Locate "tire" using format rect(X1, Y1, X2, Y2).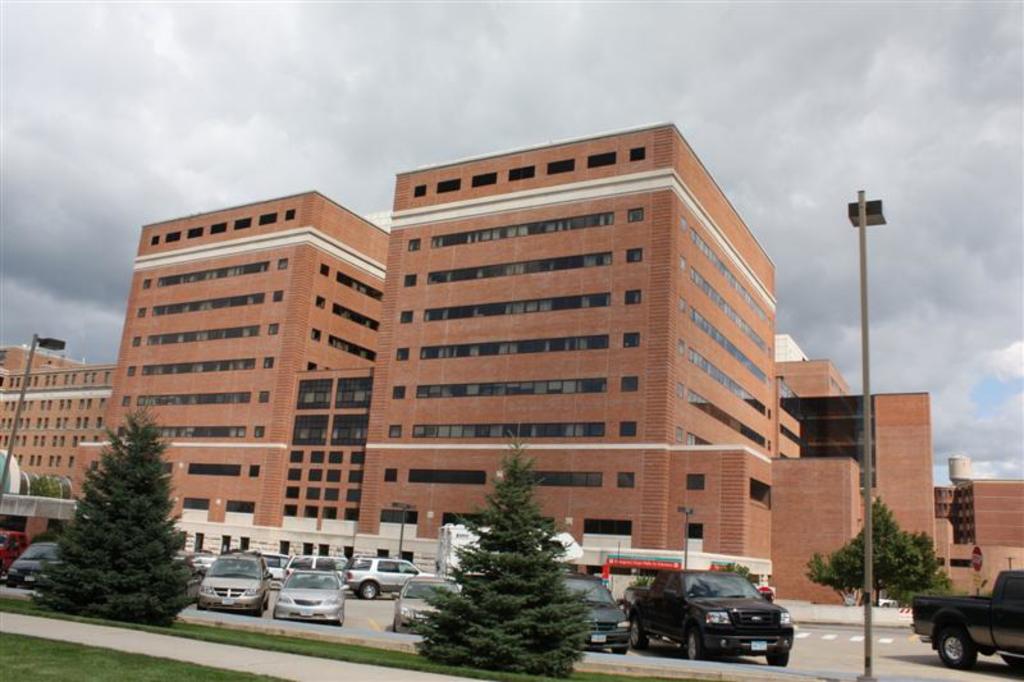
rect(627, 615, 653, 647).
